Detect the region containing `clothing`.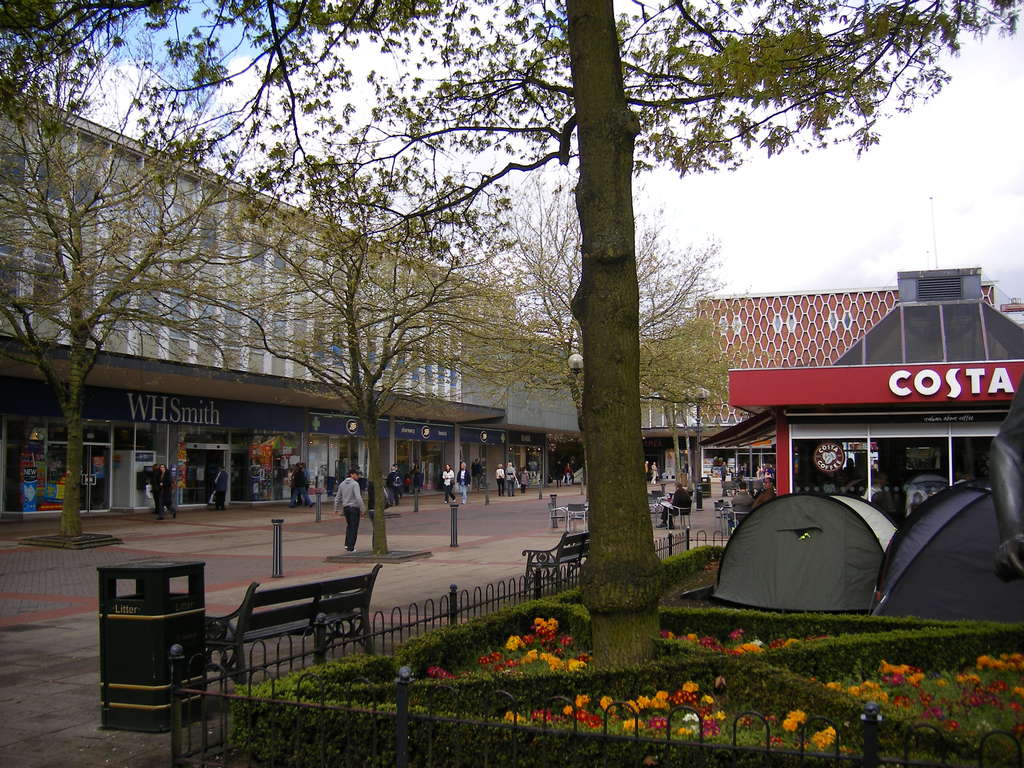
<bbox>159, 468, 179, 518</bbox>.
